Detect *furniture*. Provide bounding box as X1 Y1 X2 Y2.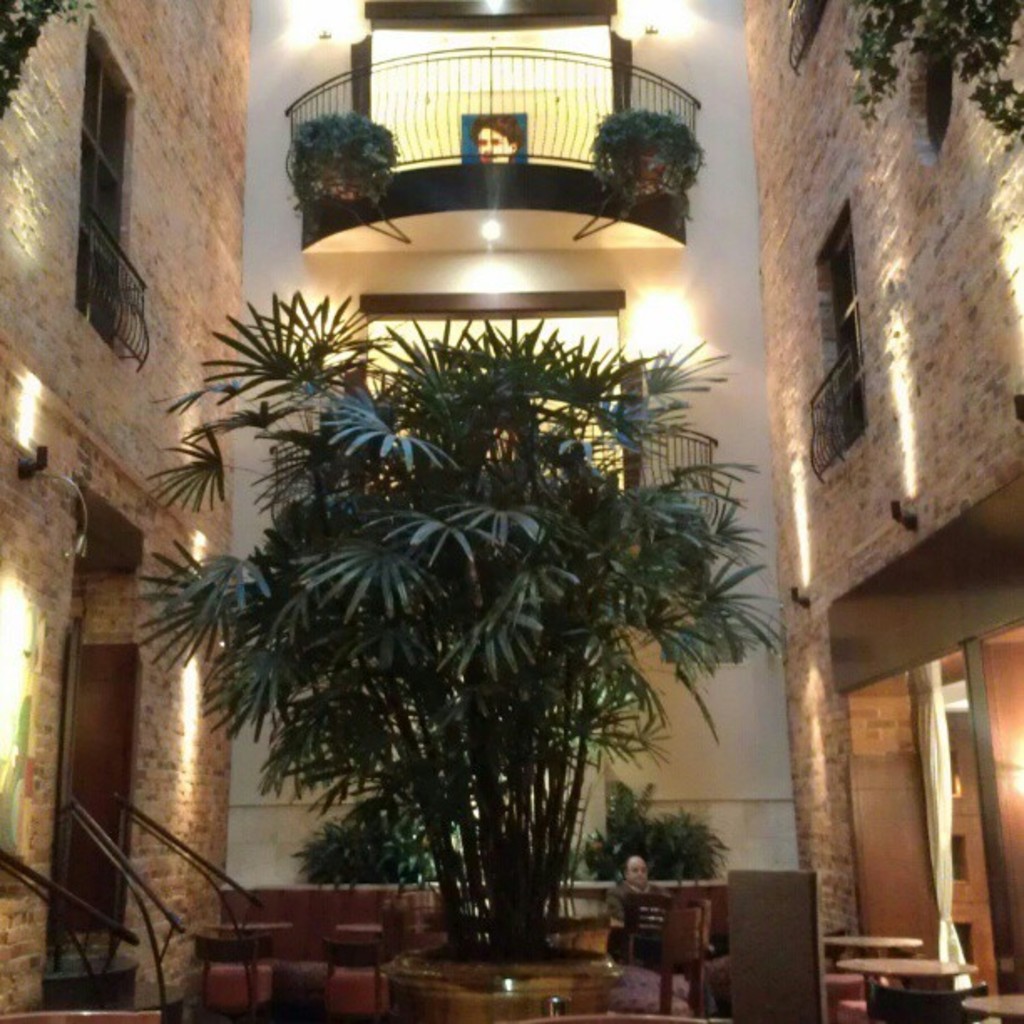
818 934 1022 1022.
